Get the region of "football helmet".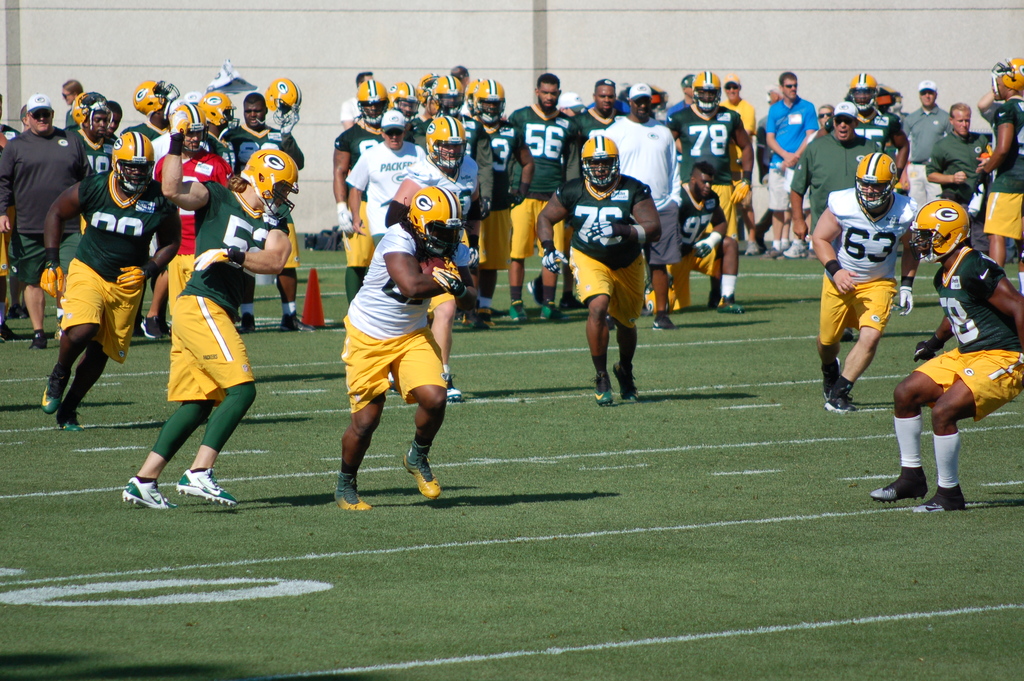
Rect(690, 68, 717, 115).
